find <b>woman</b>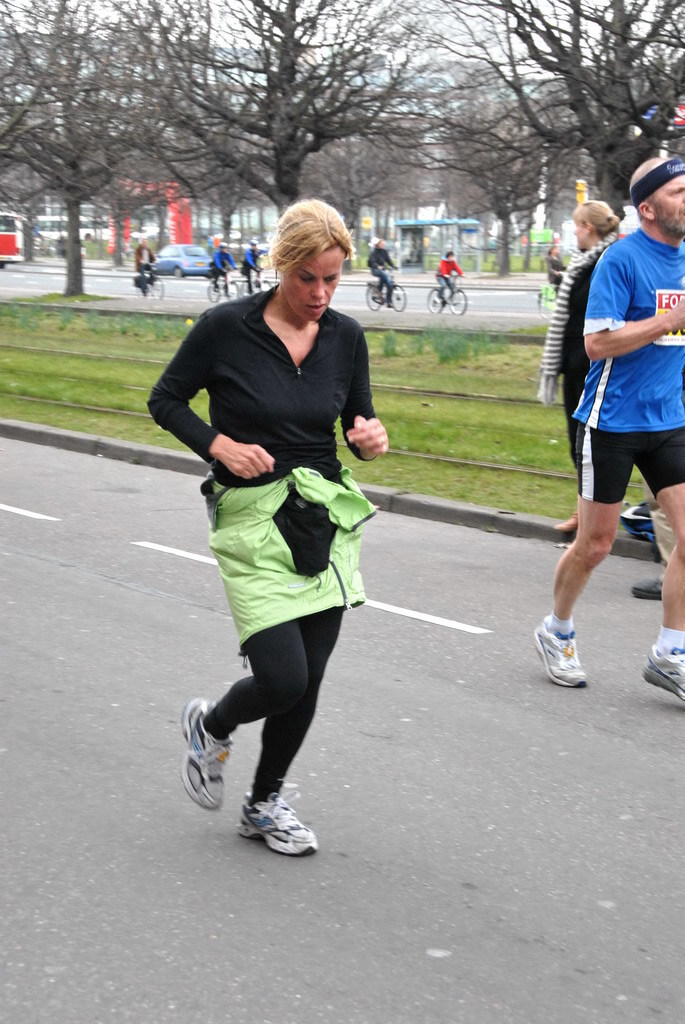
bbox=[171, 215, 396, 898]
